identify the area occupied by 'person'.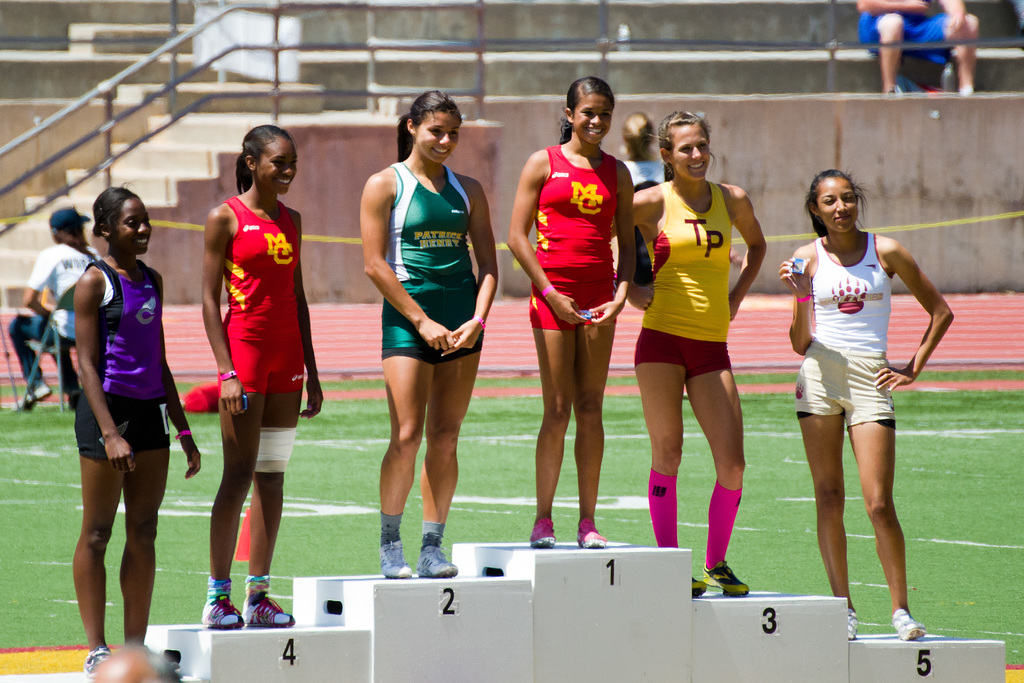
Area: box(4, 207, 102, 408).
